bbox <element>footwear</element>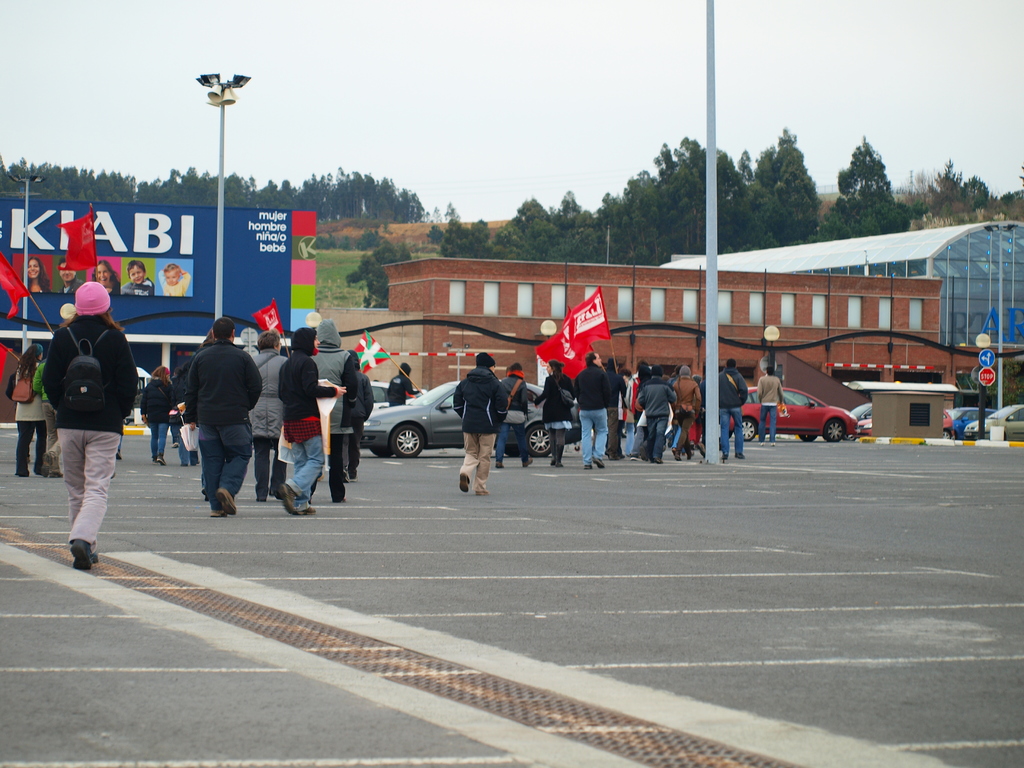
locate(70, 539, 94, 572)
